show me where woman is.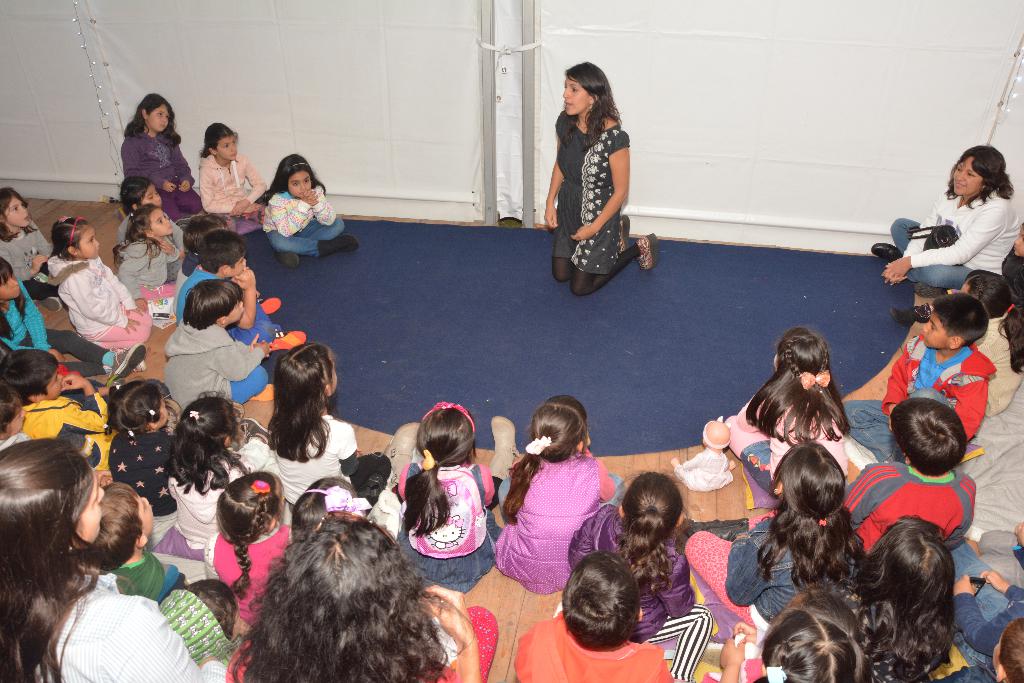
woman is at [left=865, top=136, right=1020, bottom=291].
